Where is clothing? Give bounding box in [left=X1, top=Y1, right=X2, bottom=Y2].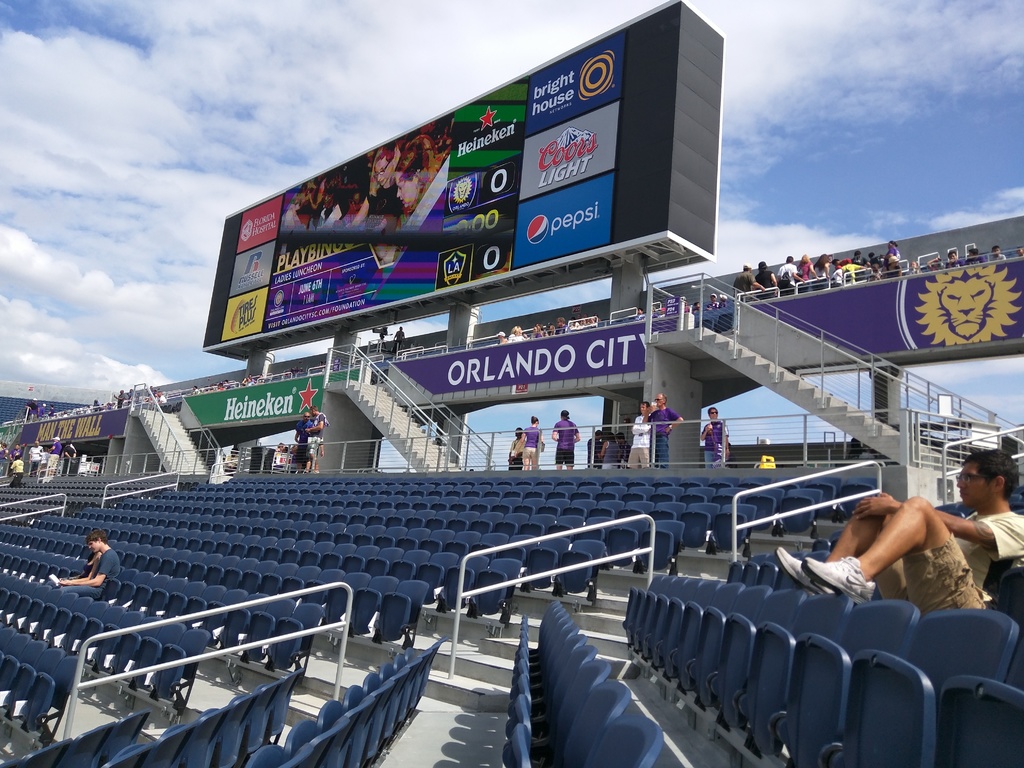
[left=845, top=264, right=861, bottom=284].
